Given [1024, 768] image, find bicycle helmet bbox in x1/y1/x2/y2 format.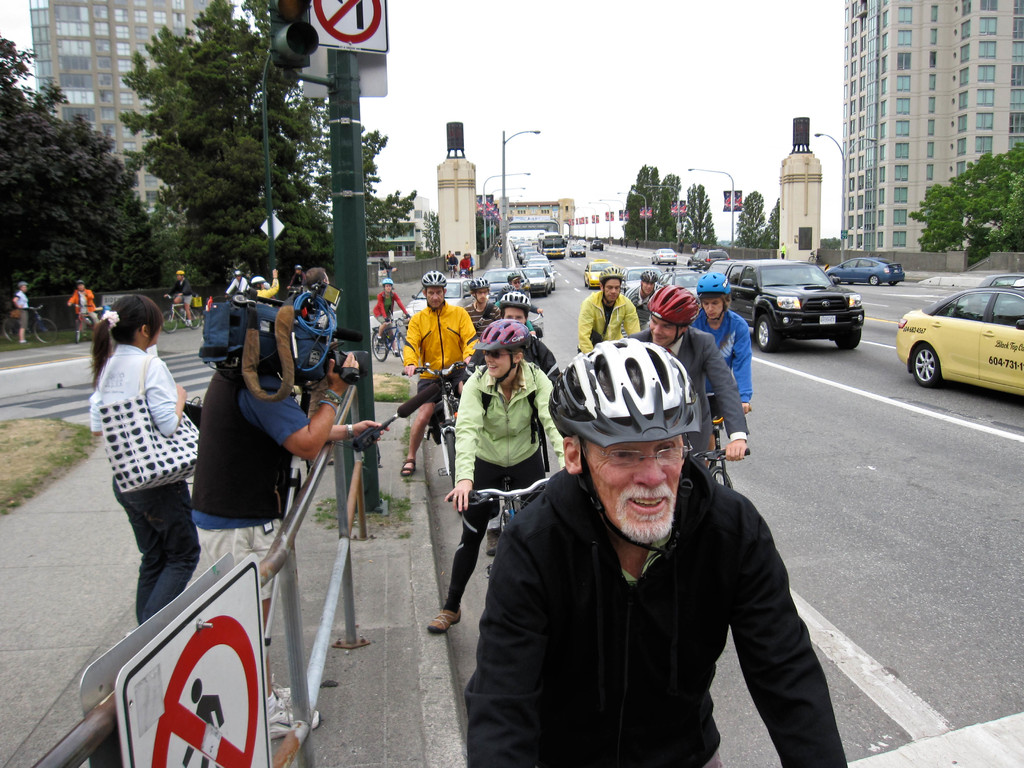
380/276/390/284.
